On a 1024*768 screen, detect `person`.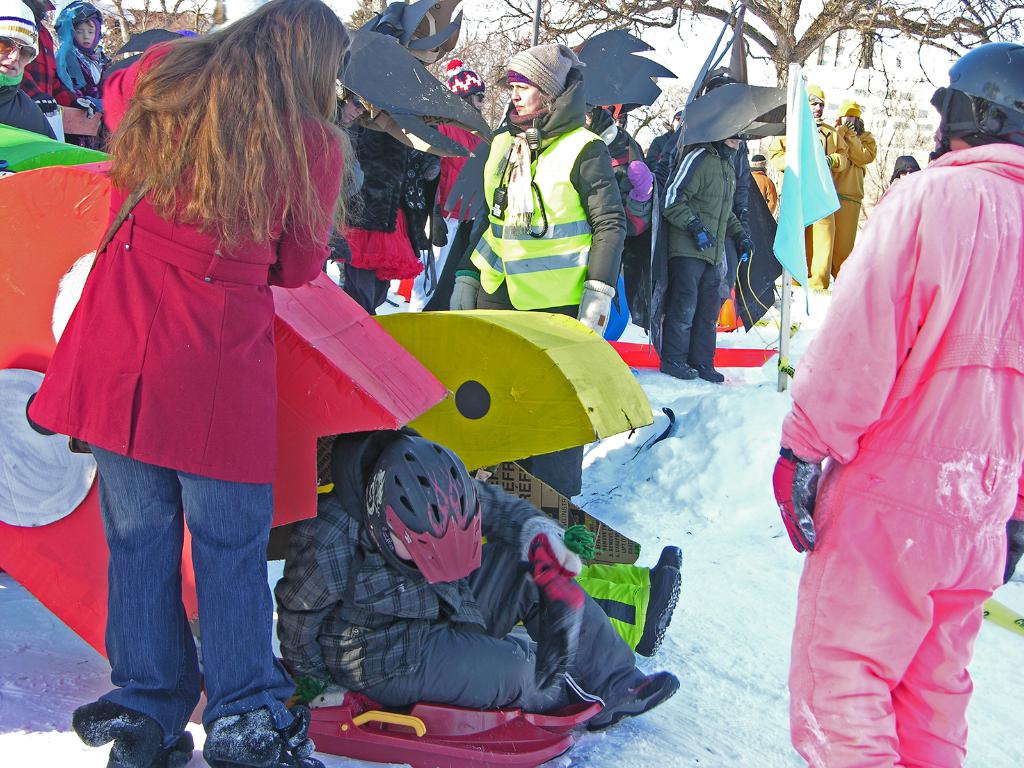
{"x1": 67, "y1": 0, "x2": 370, "y2": 767}.
